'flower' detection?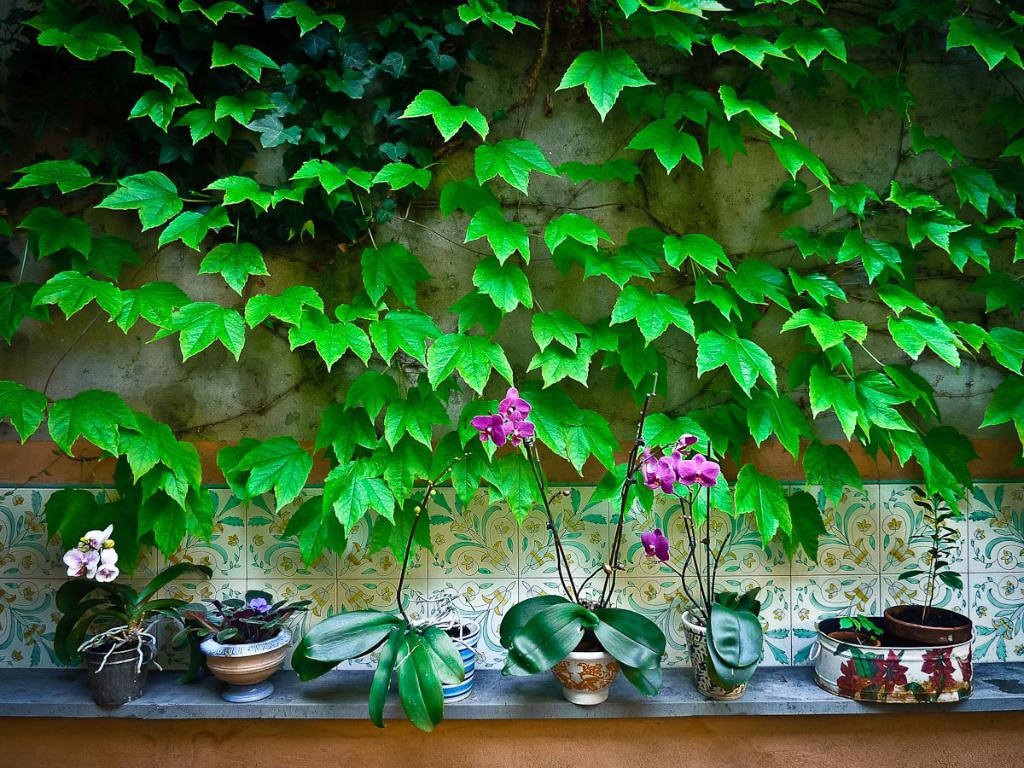
349, 523, 358, 537
